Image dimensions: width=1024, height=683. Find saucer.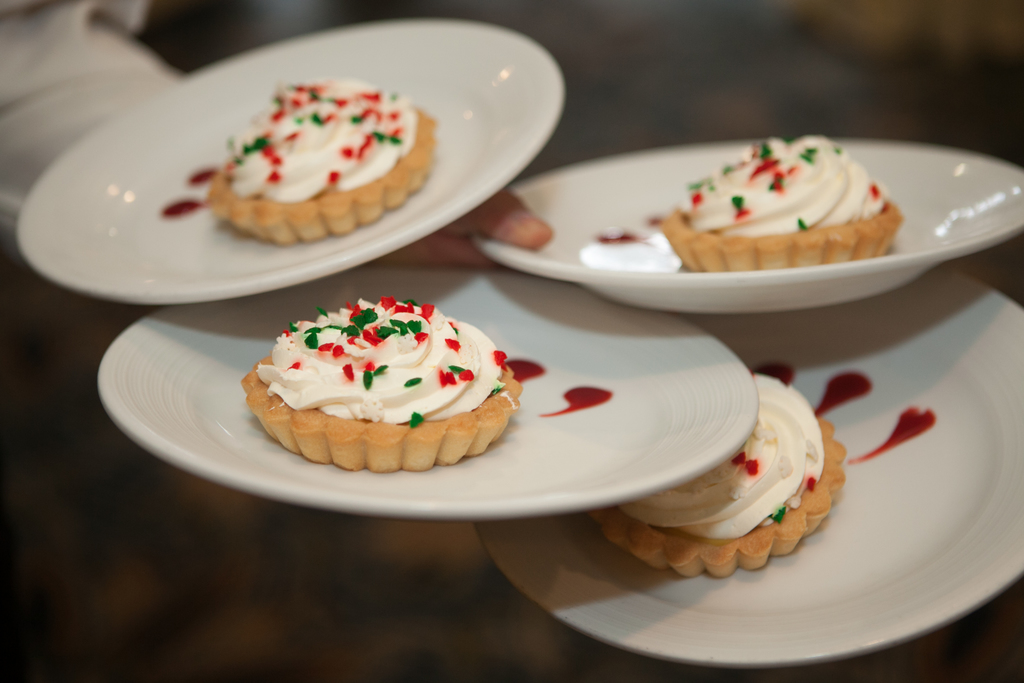
locate(475, 136, 1023, 313).
